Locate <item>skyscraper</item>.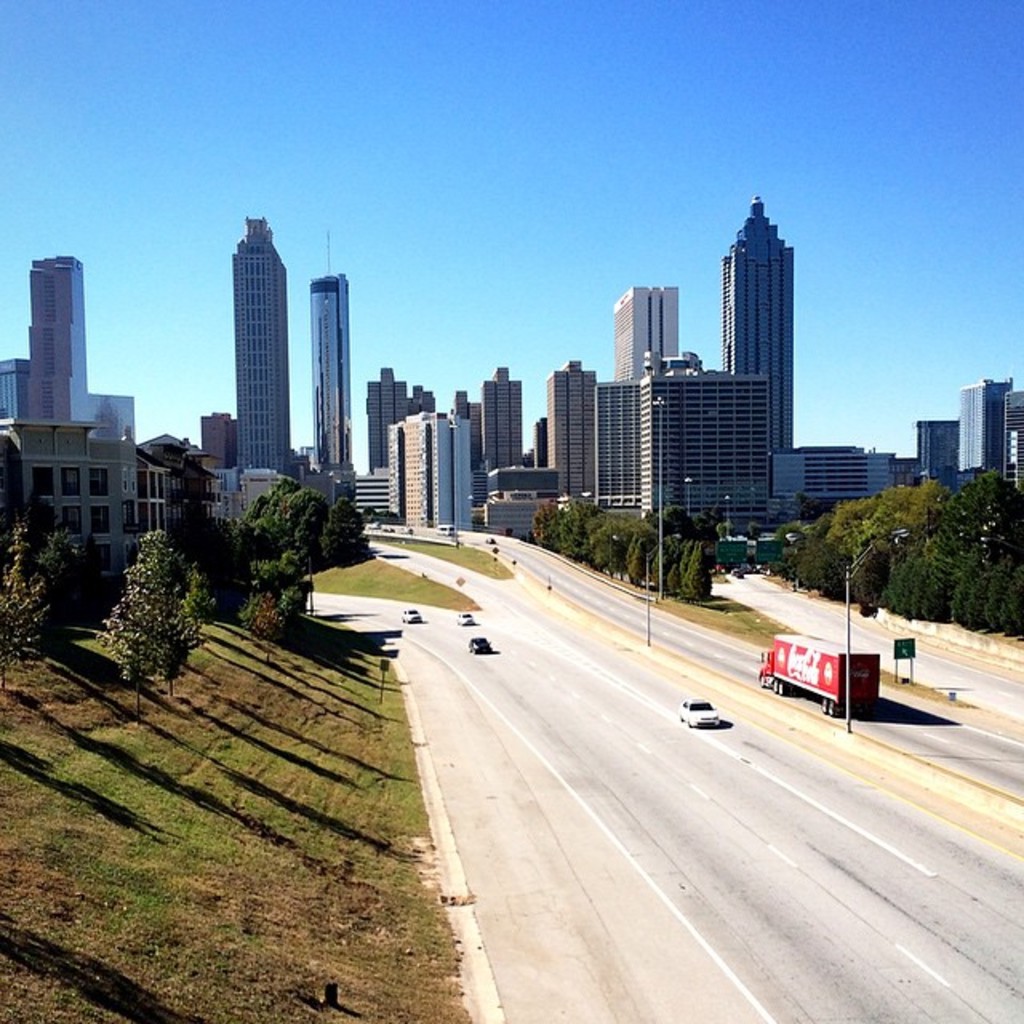
Bounding box: [235,214,293,469].
